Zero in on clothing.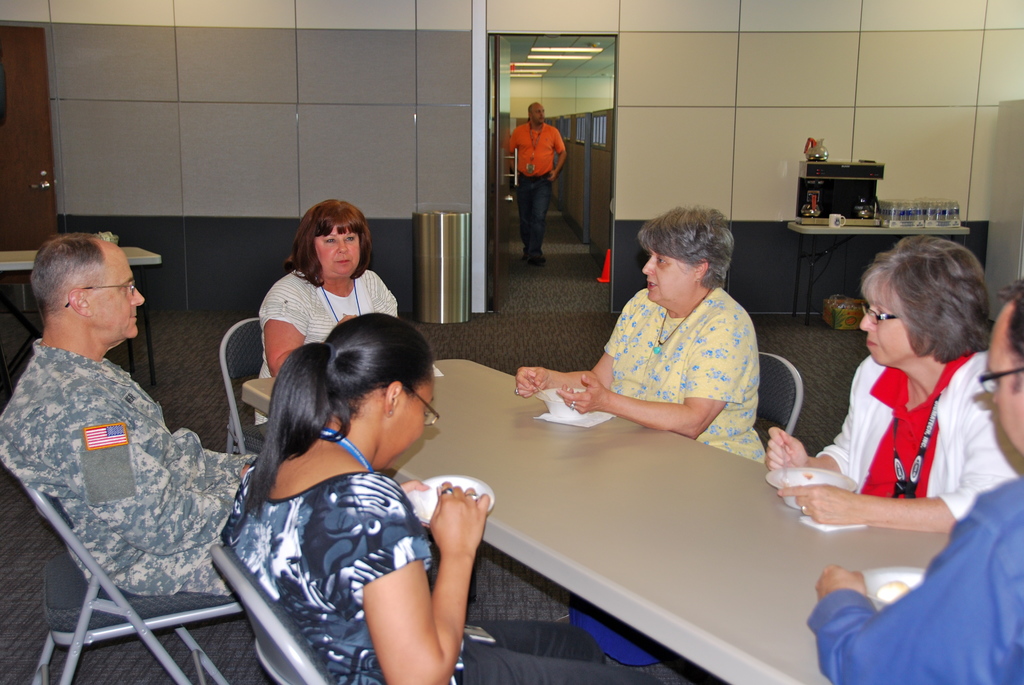
Zeroed in: (232,468,434,684).
